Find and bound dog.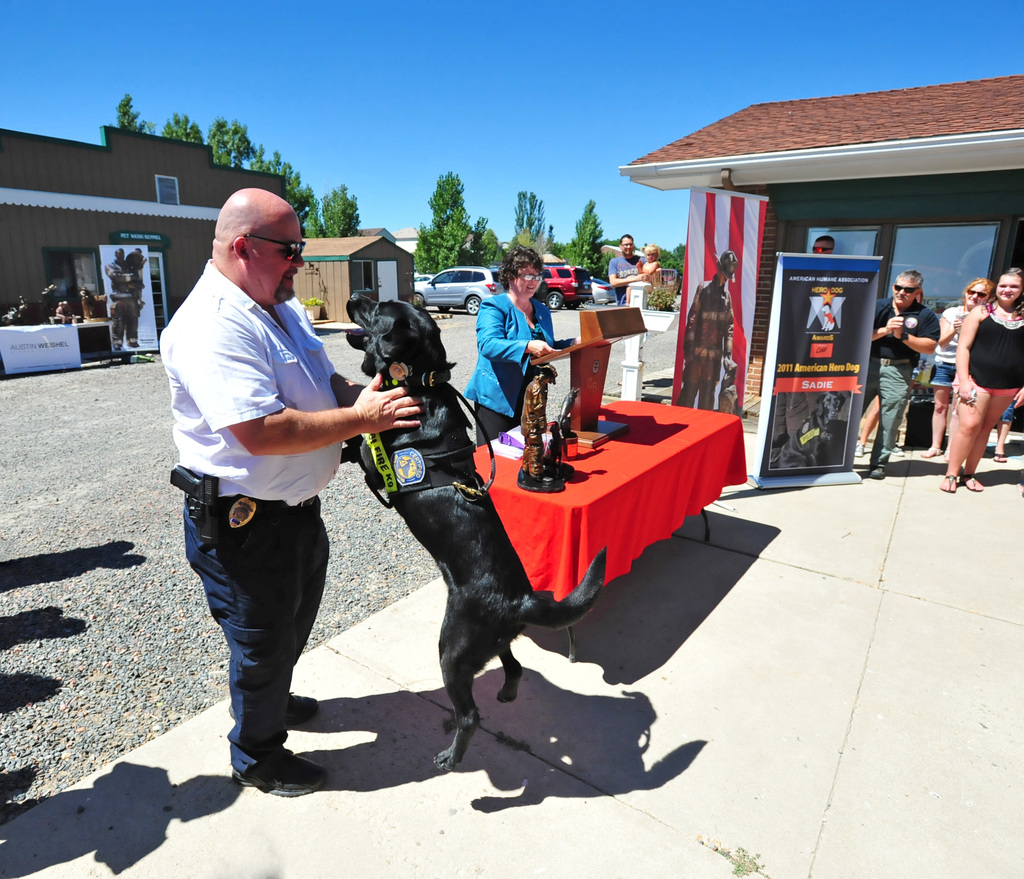
Bound: {"x1": 324, "y1": 292, "x2": 605, "y2": 768}.
